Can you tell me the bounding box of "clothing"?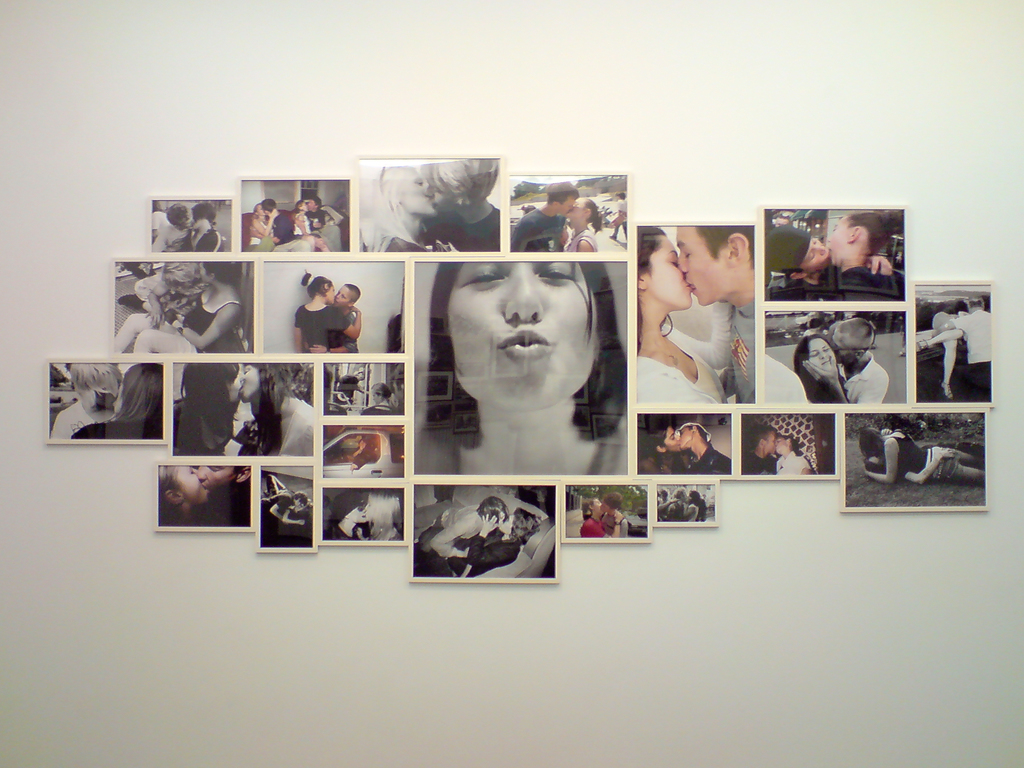
detection(837, 352, 888, 404).
